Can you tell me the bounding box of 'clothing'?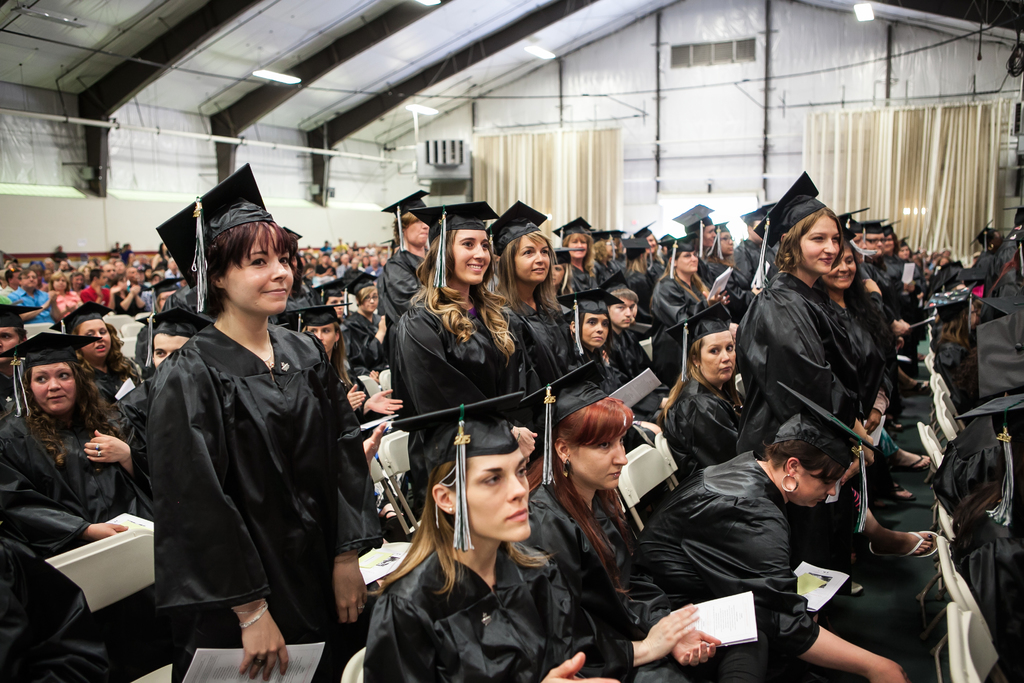
[left=518, top=473, right=714, bottom=653].
